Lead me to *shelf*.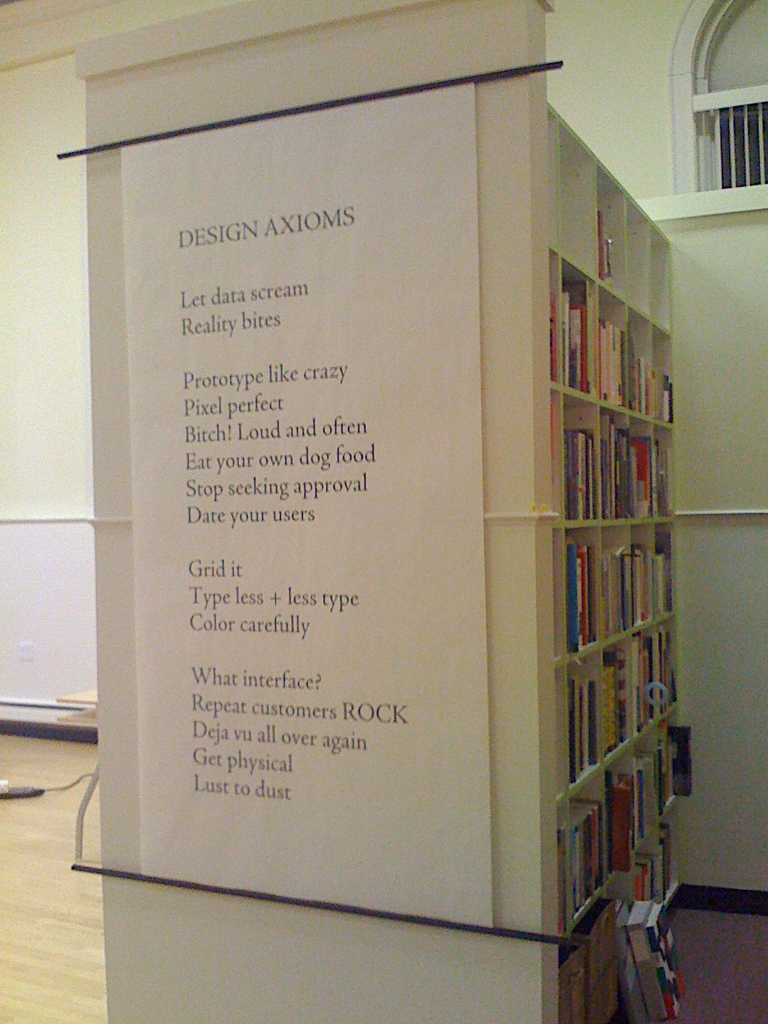
Lead to locate(604, 634, 637, 761).
